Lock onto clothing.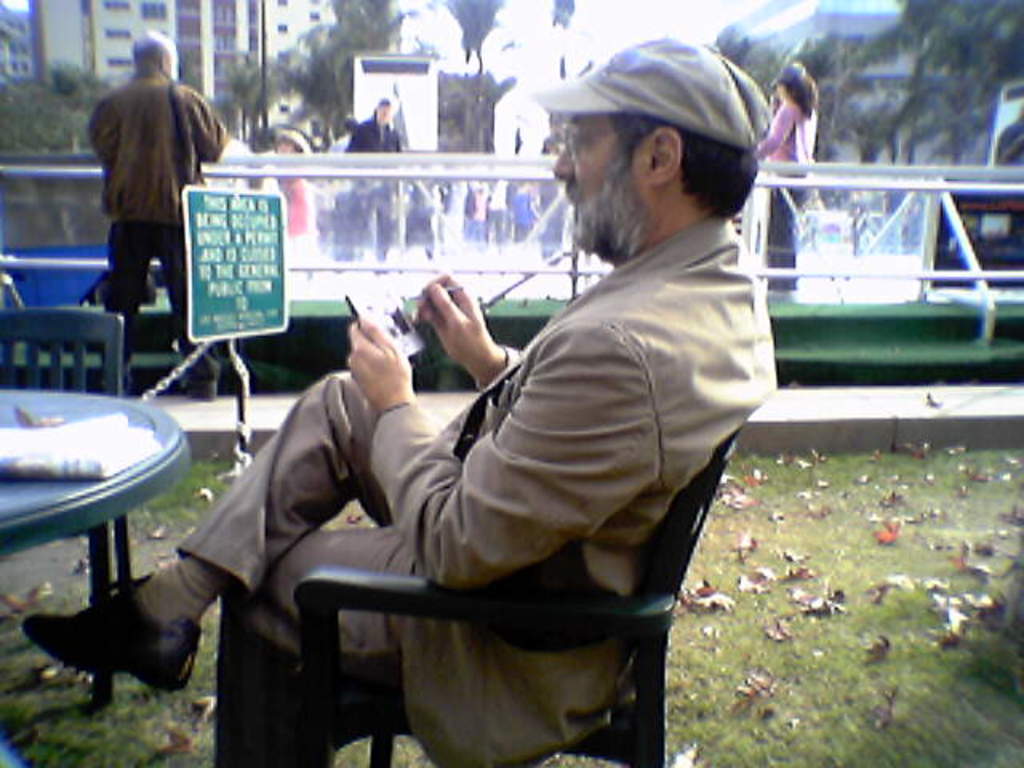
Locked: 752/93/816/181.
